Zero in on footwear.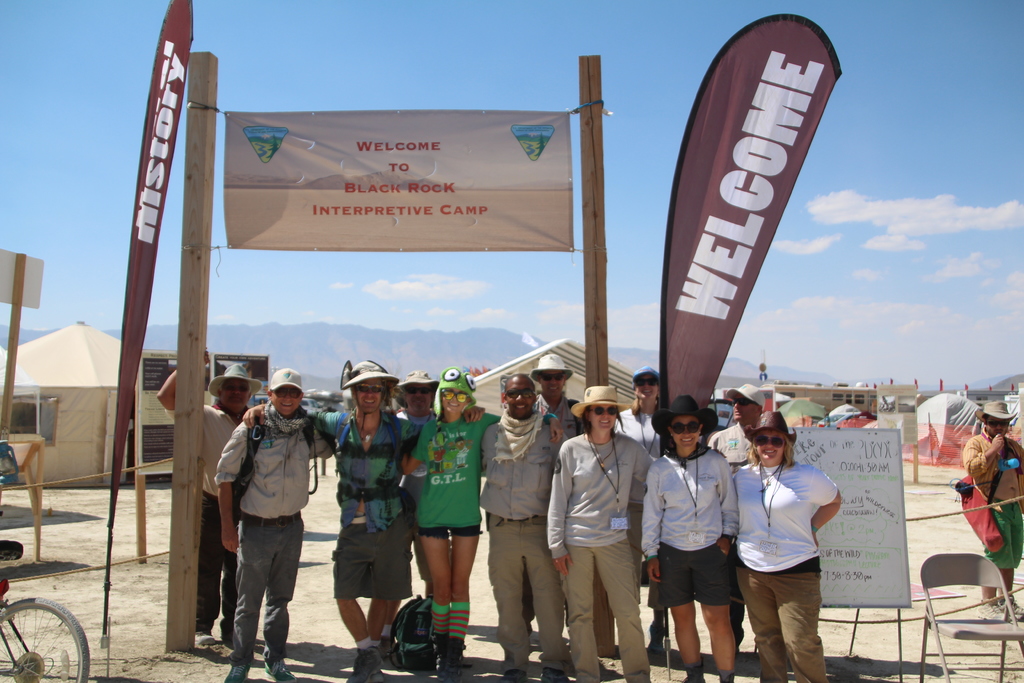
Zeroed in: [263,657,297,682].
